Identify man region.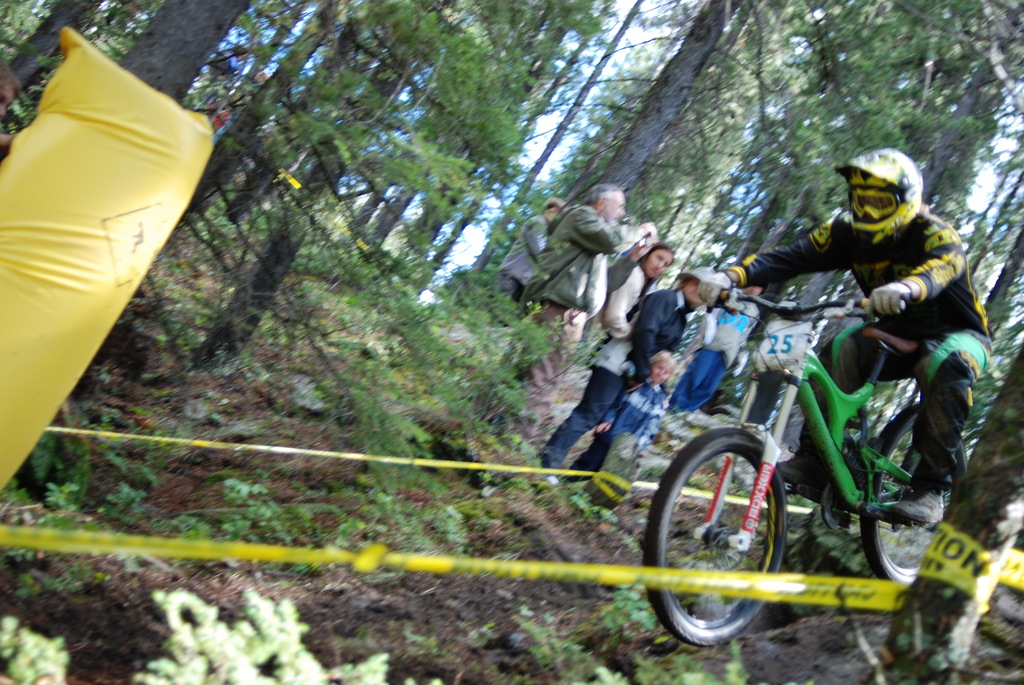
Region: Rect(507, 182, 659, 445).
